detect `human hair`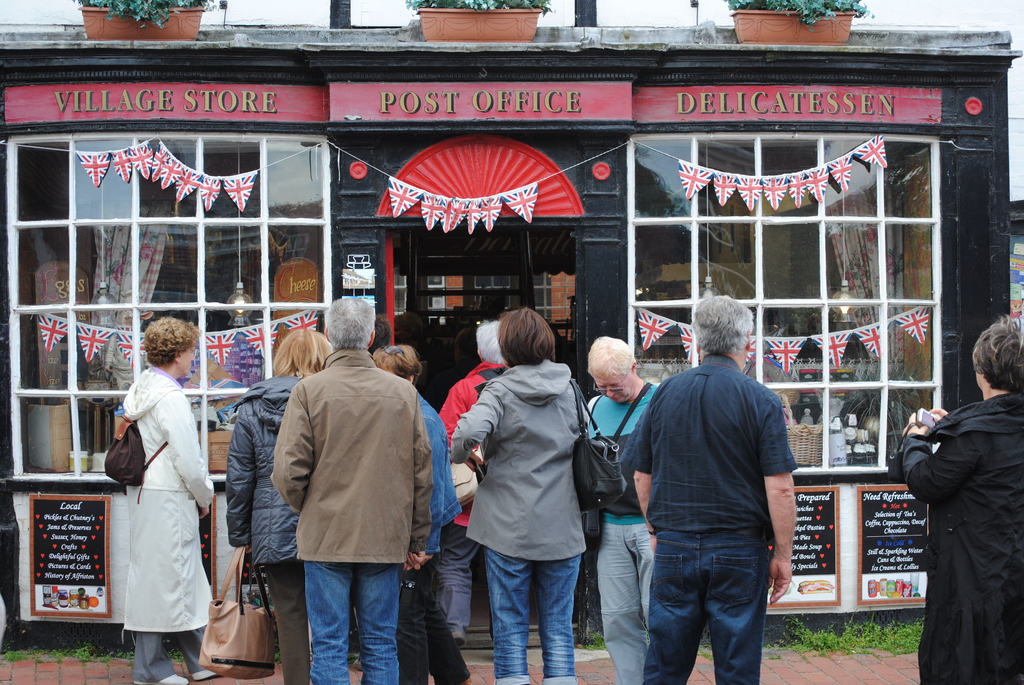
<box>700,299,764,371</box>
